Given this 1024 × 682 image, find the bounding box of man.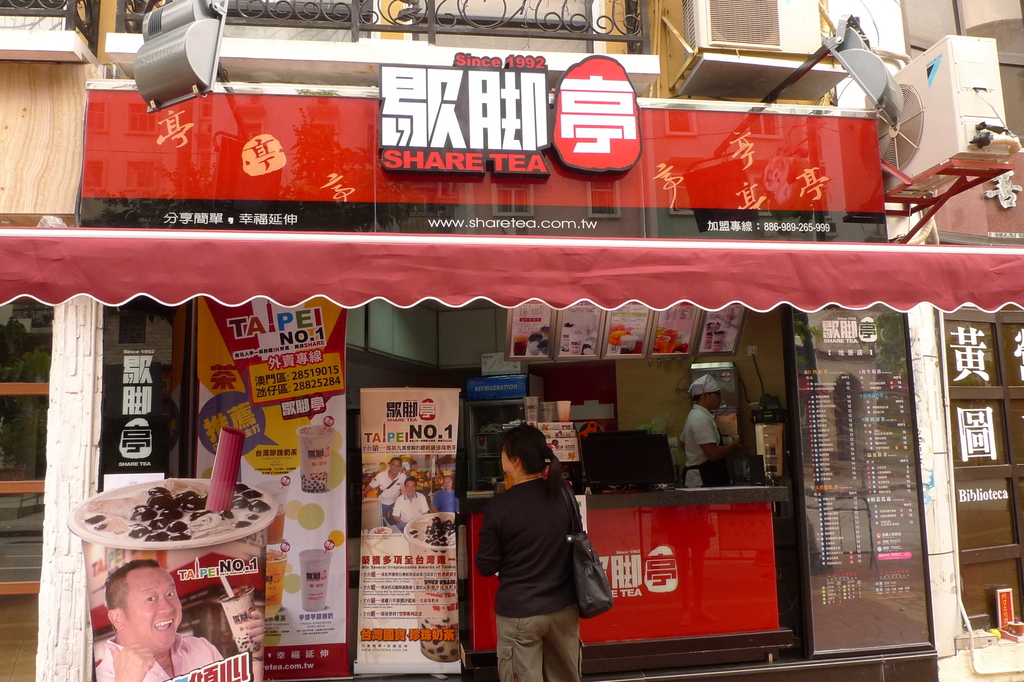
Rect(474, 423, 616, 672).
